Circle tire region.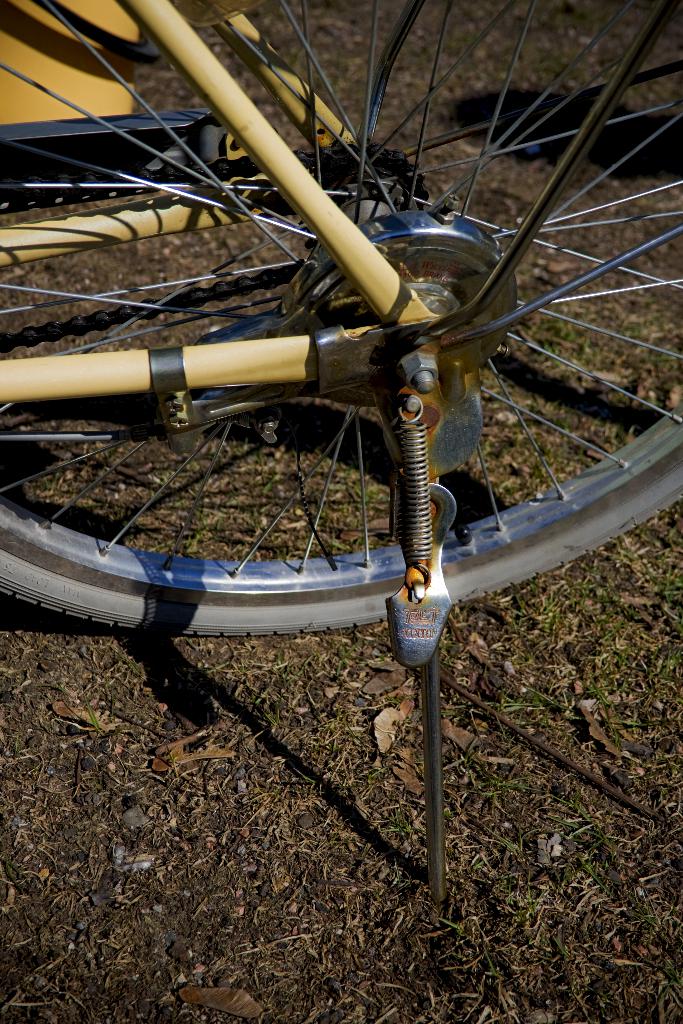
Region: 0 415 682 645.
